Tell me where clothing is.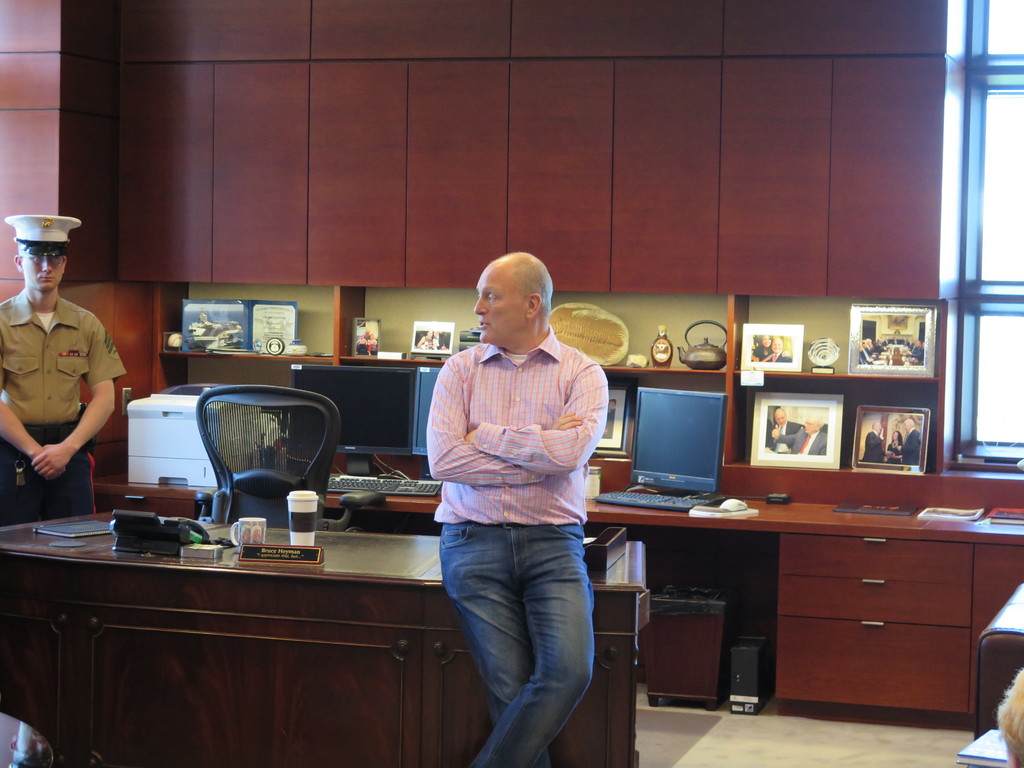
clothing is at (15,247,118,528).
